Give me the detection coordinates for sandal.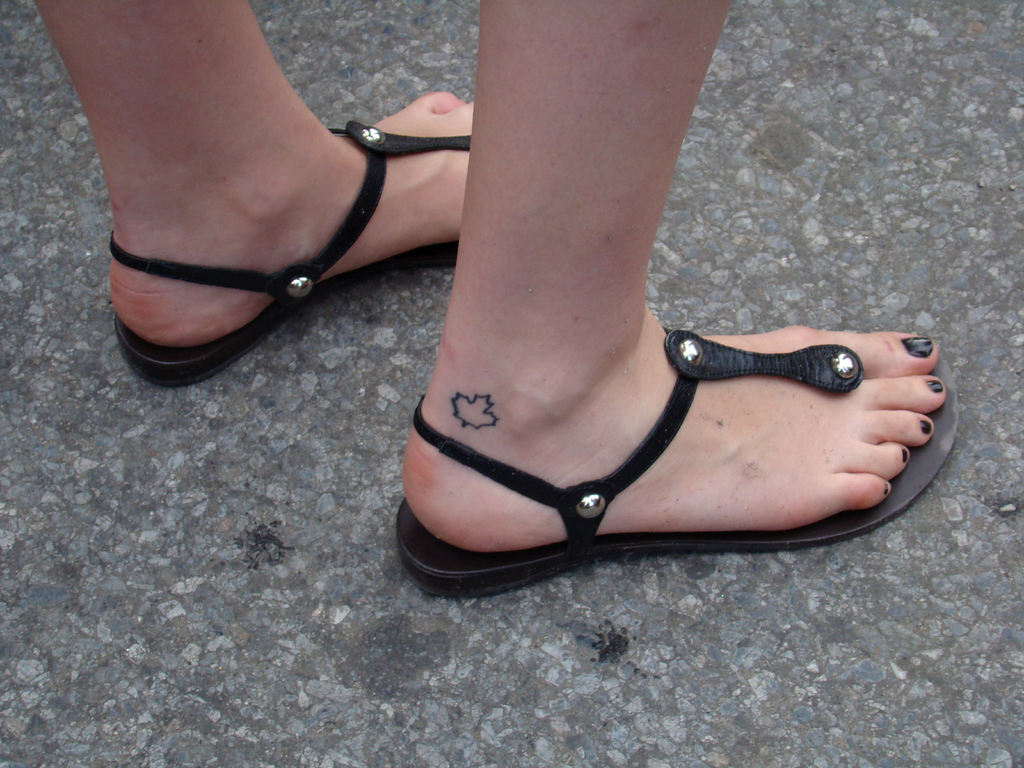
rect(116, 120, 455, 380).
